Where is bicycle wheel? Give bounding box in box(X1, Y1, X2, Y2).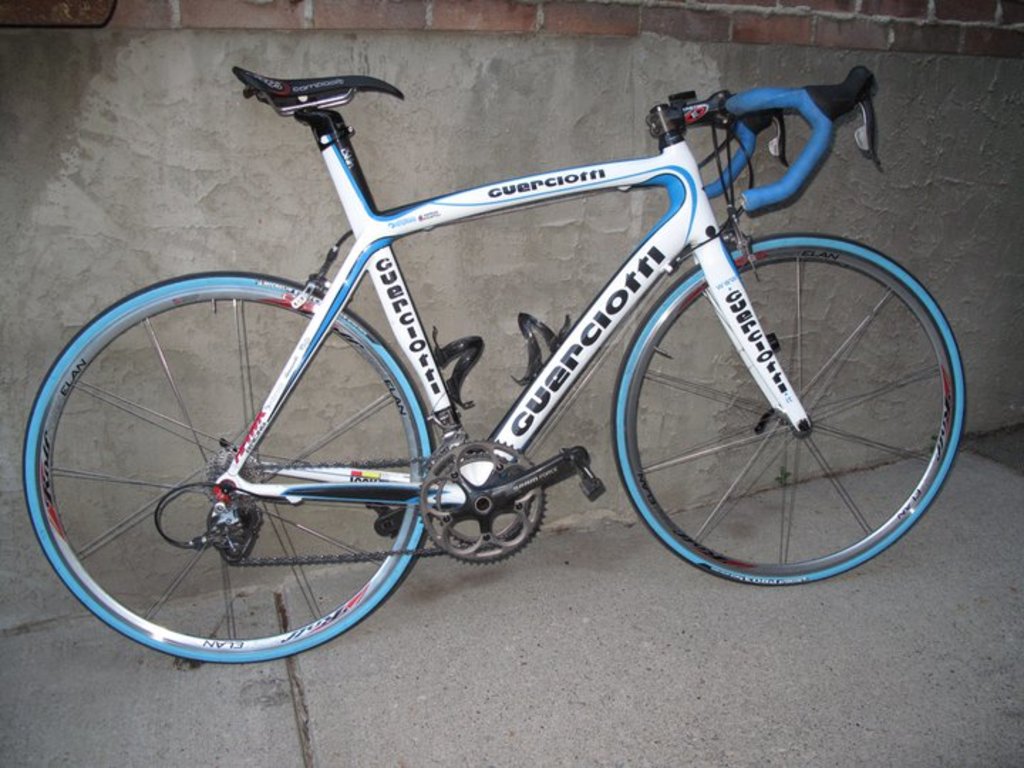
box(613, 235, 964, 585).
